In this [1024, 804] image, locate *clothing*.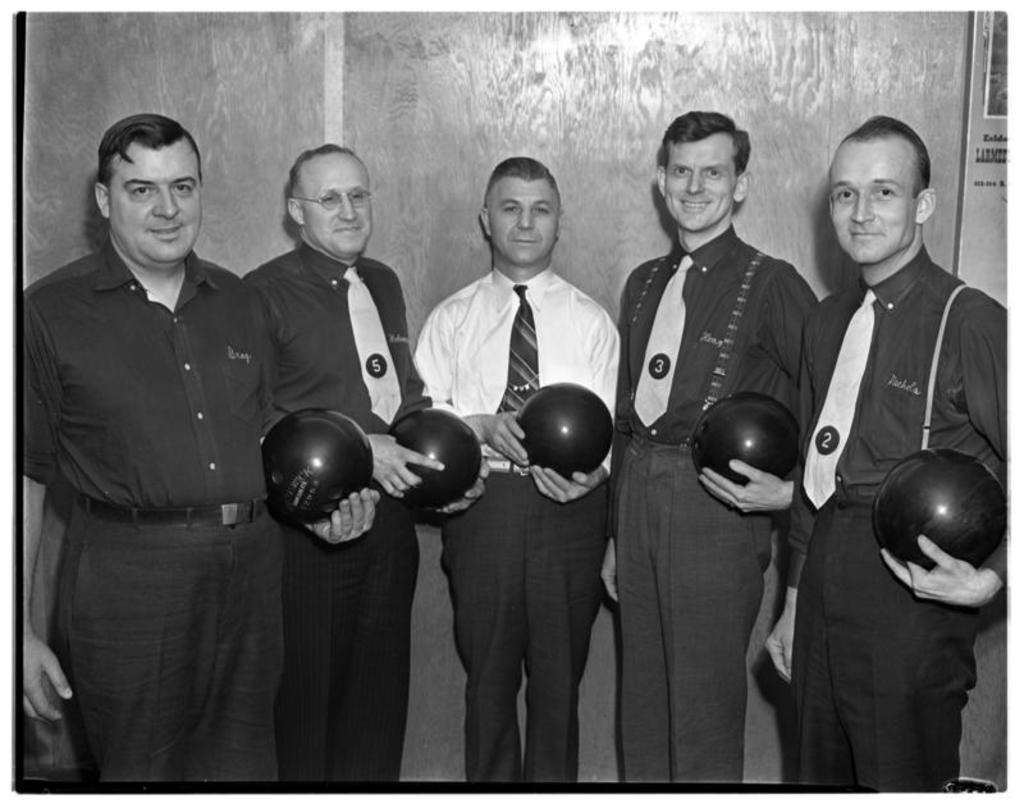
Bounding box: <box>244,243,436,785</box>.
